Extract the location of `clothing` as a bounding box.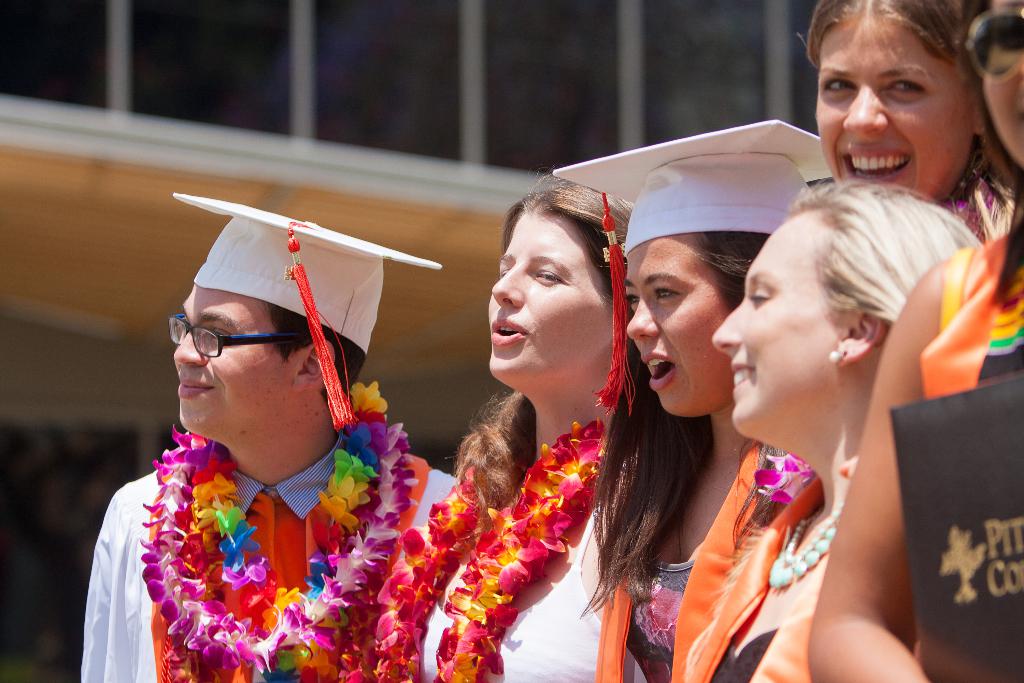
{"x1": 641, "y1": 534, "x2": 706, "y2": 682}.
